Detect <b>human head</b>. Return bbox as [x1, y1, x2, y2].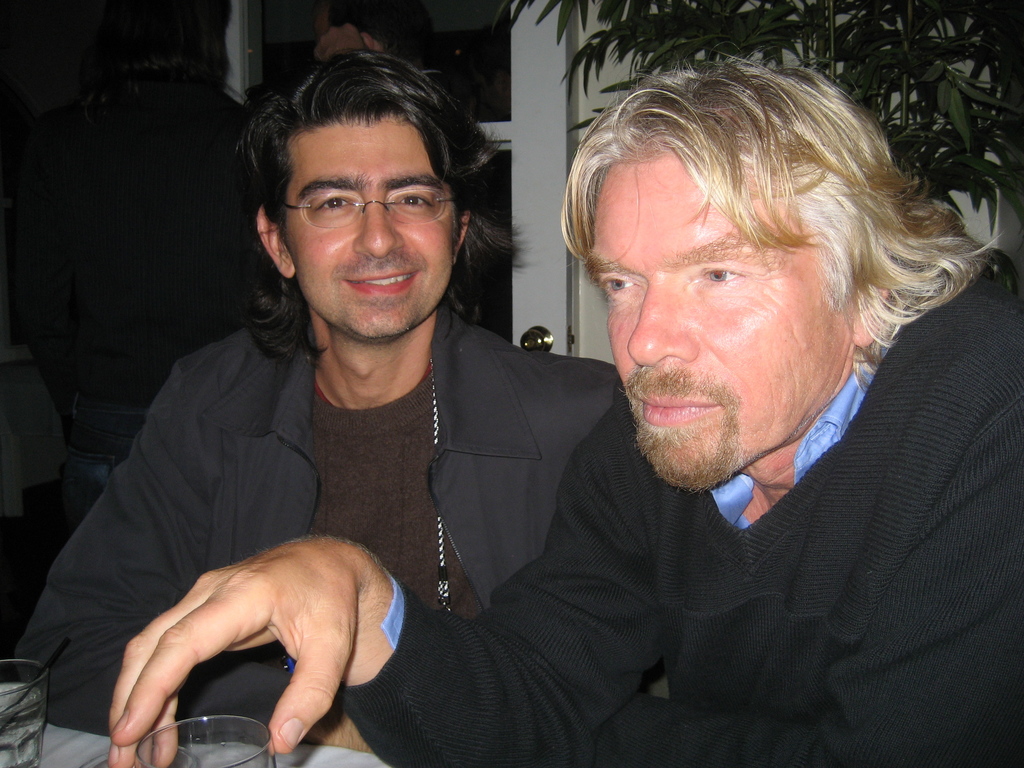
[556, 64, 986, 500].
